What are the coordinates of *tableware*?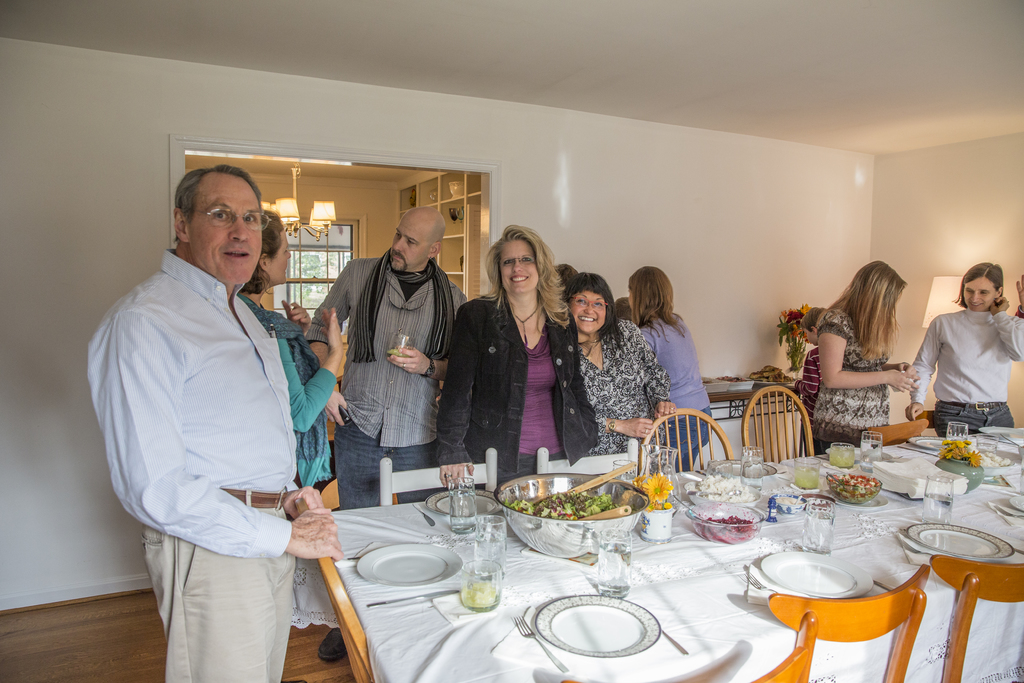
[531,589,658,660].
